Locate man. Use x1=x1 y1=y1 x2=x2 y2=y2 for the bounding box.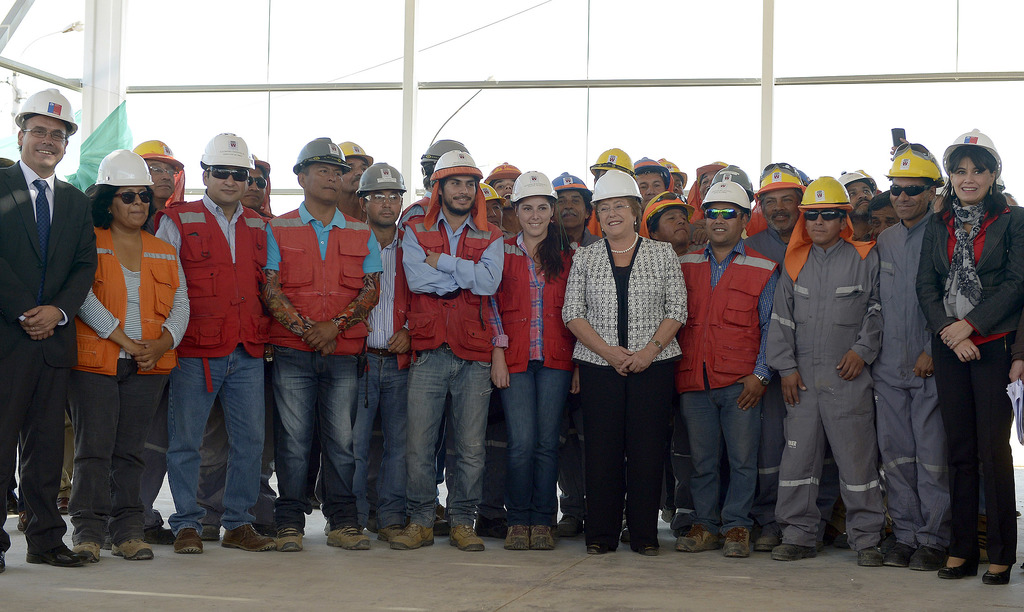
x1=711 y1=162 x2=751 y2=224.
